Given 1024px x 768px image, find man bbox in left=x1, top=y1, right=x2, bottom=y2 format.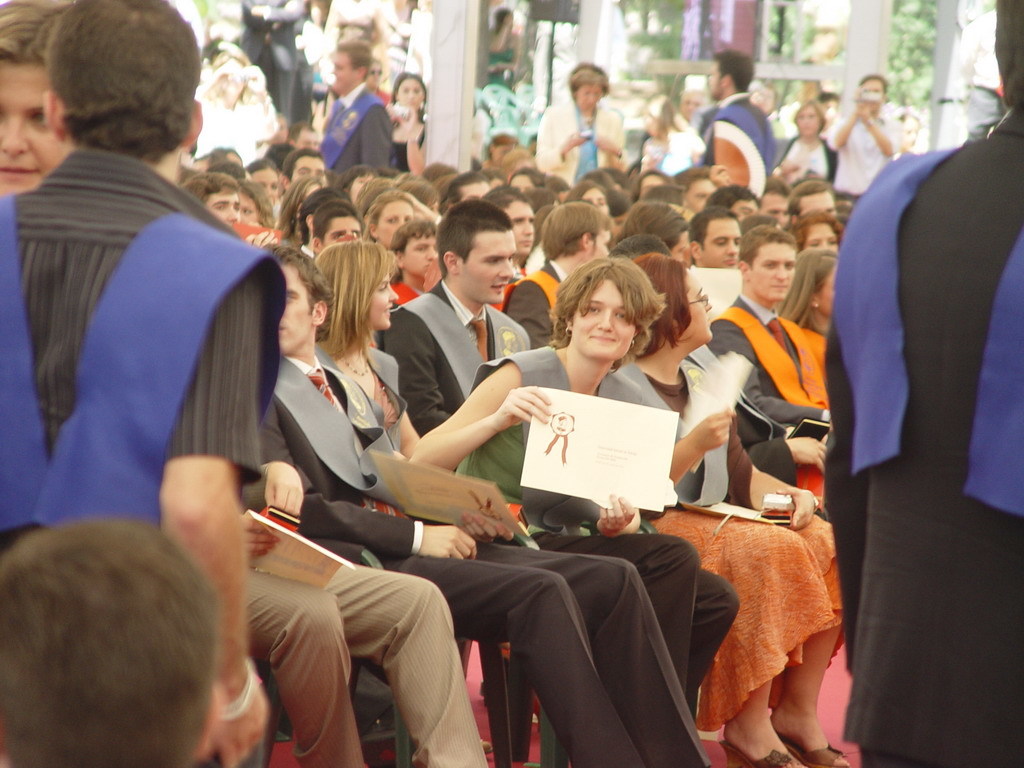
left=318, top=38, right=392, bottom=187.
